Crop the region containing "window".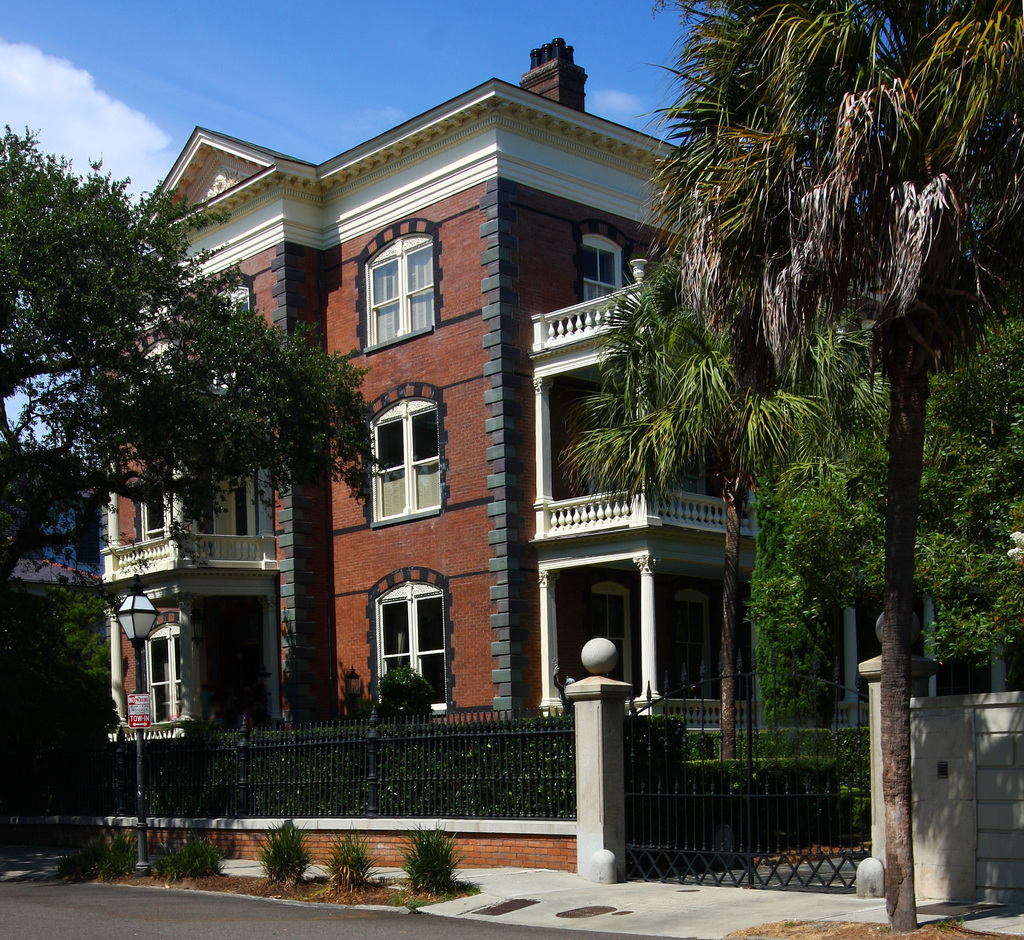
Crop region: 362, 222, 429, 330.
